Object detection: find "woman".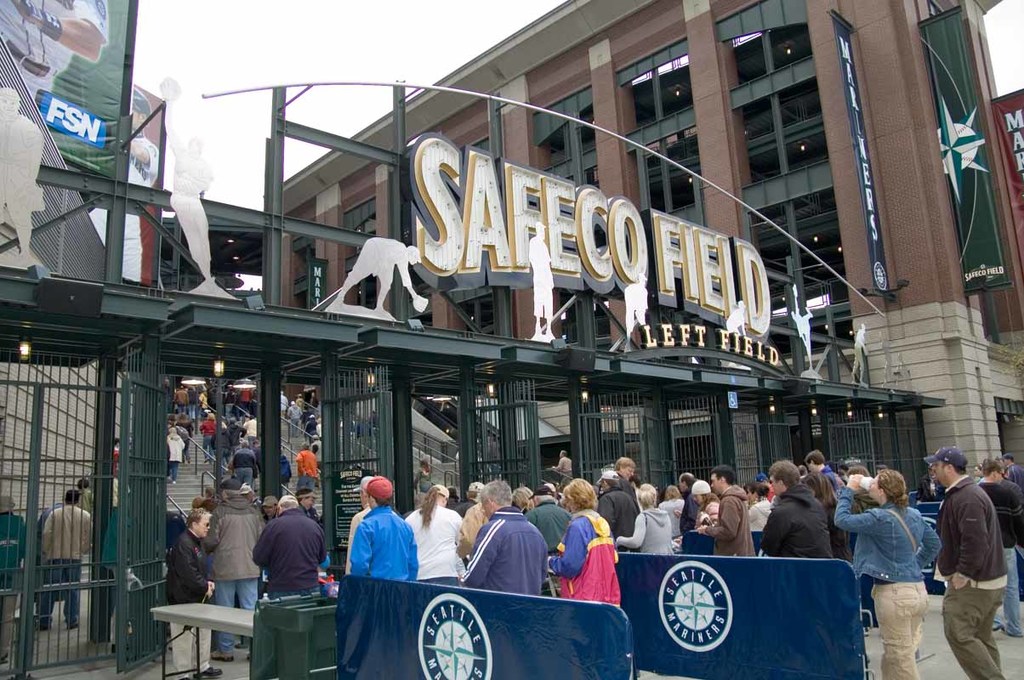
(x1=617, y1=483, x2=680, y2=570).
